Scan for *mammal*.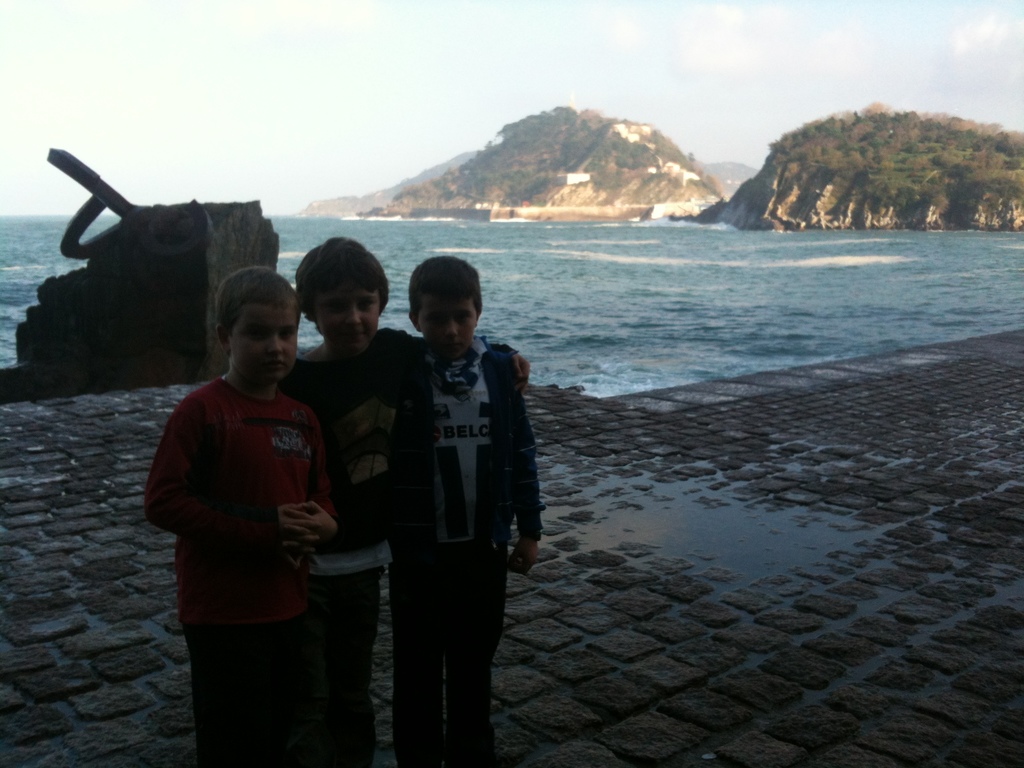
Scan result: 269, 231, 524, 767.
